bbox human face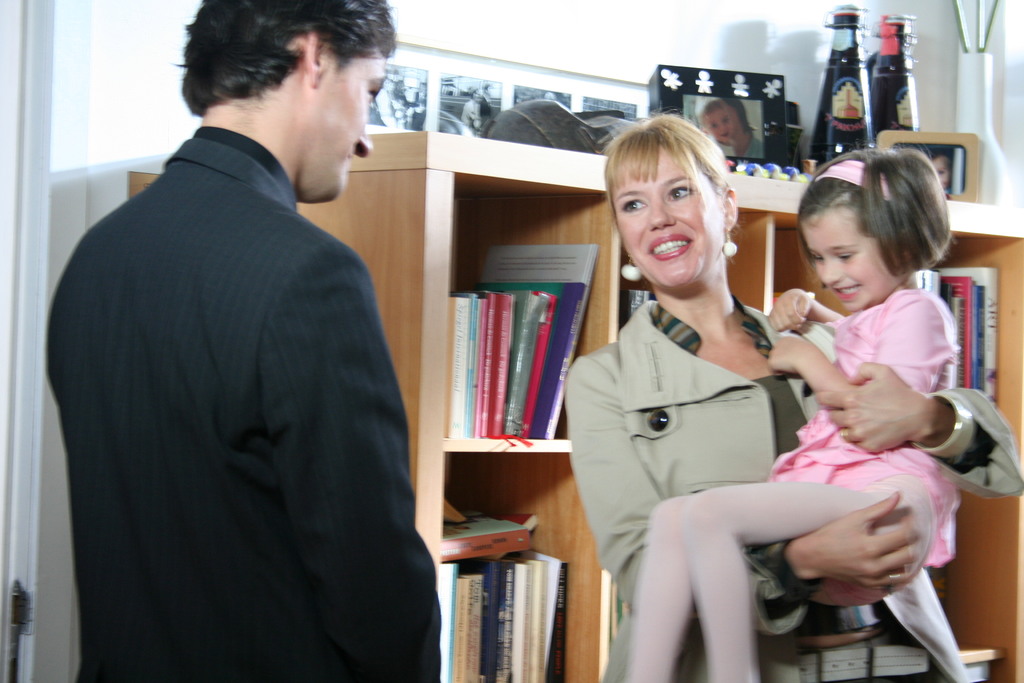
crop(316, 56, 391, 199)
